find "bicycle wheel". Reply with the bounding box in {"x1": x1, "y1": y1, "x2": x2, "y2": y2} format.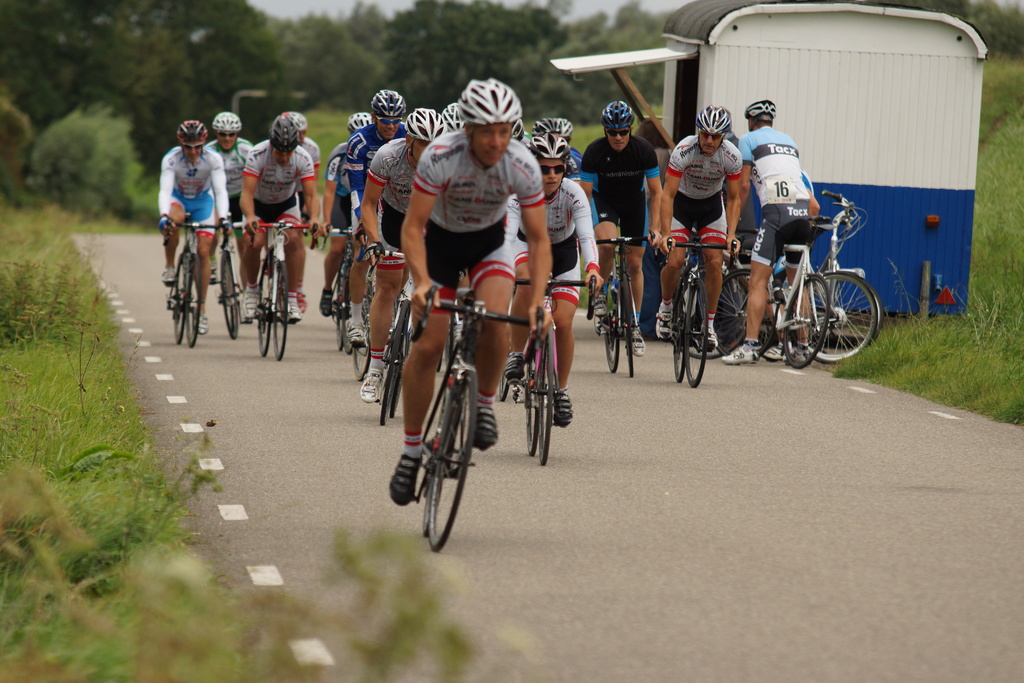
{"x1": 710, "y1": 266, "x2": 780, "y2": 358}.
